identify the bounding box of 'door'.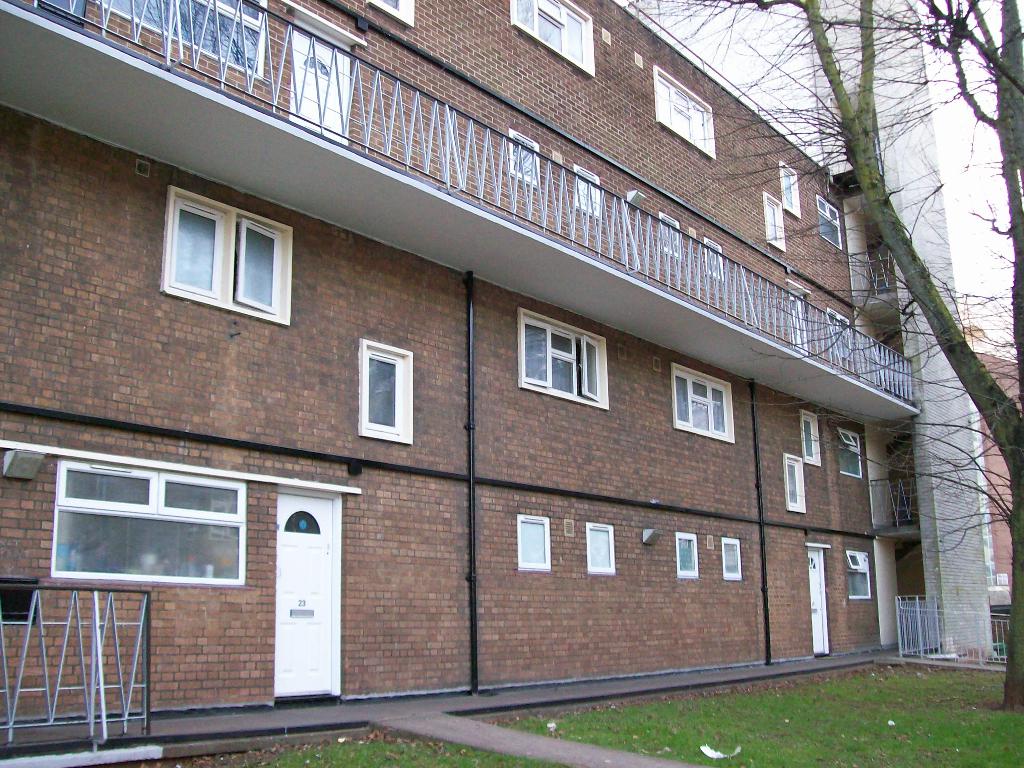
left=287, top=20, right=347, bottom=138.
